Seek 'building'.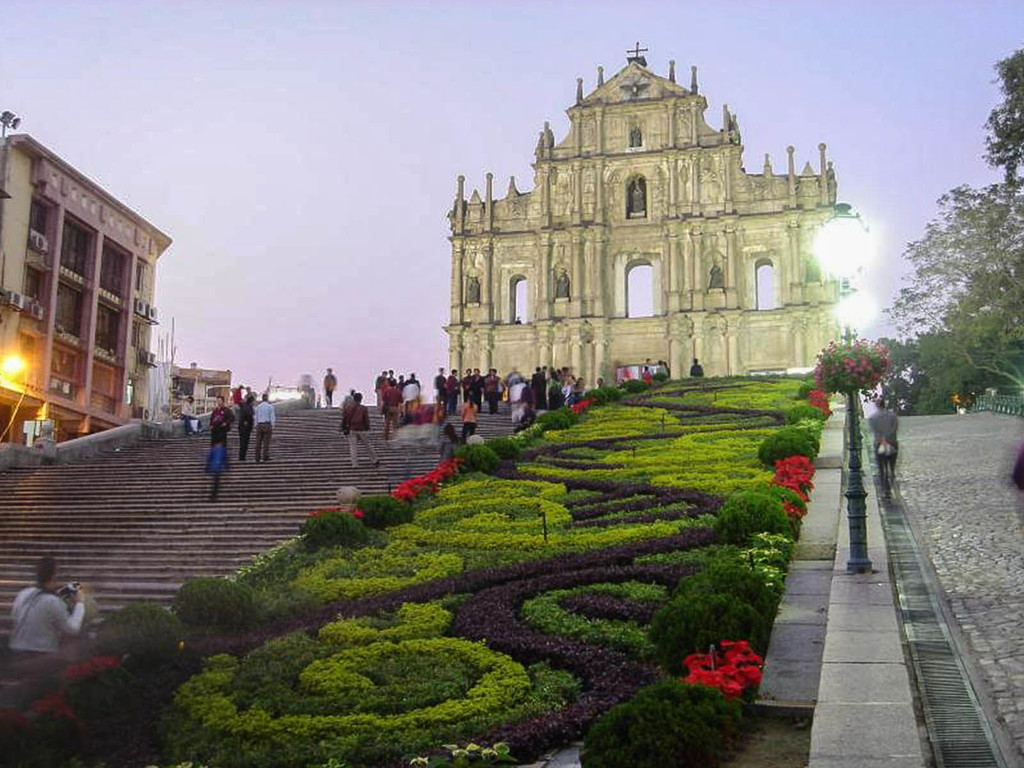
left=2, top=134, right=175, bottom=440.
